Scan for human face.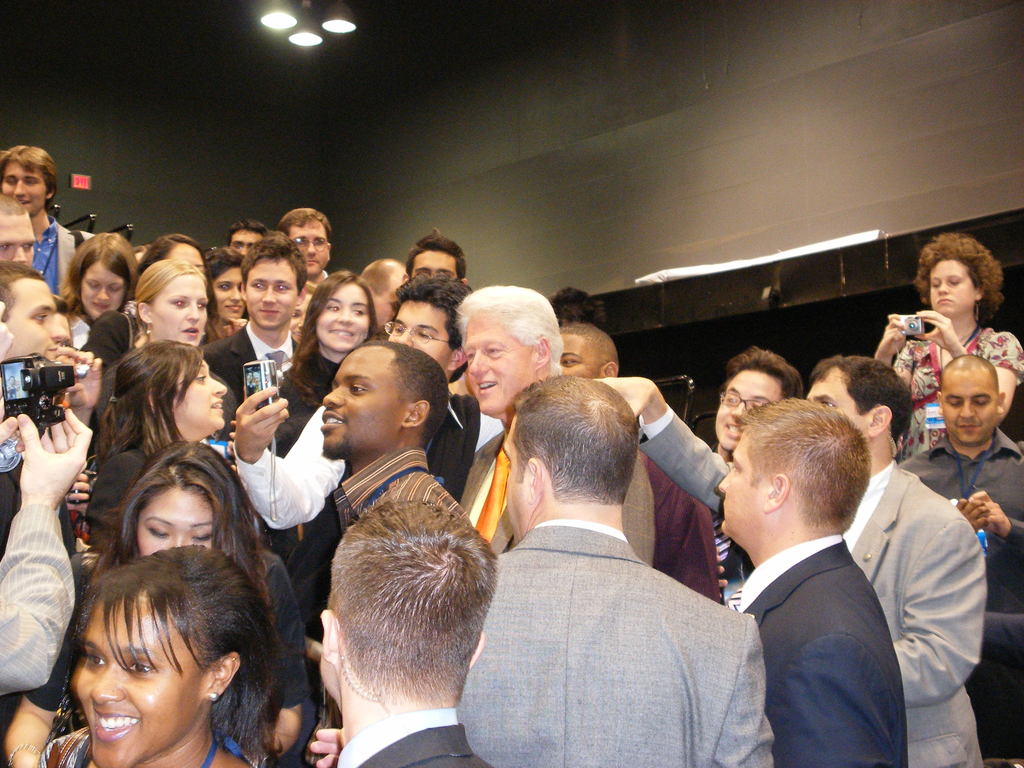
Scan result: [465, 312, 532, 408].
